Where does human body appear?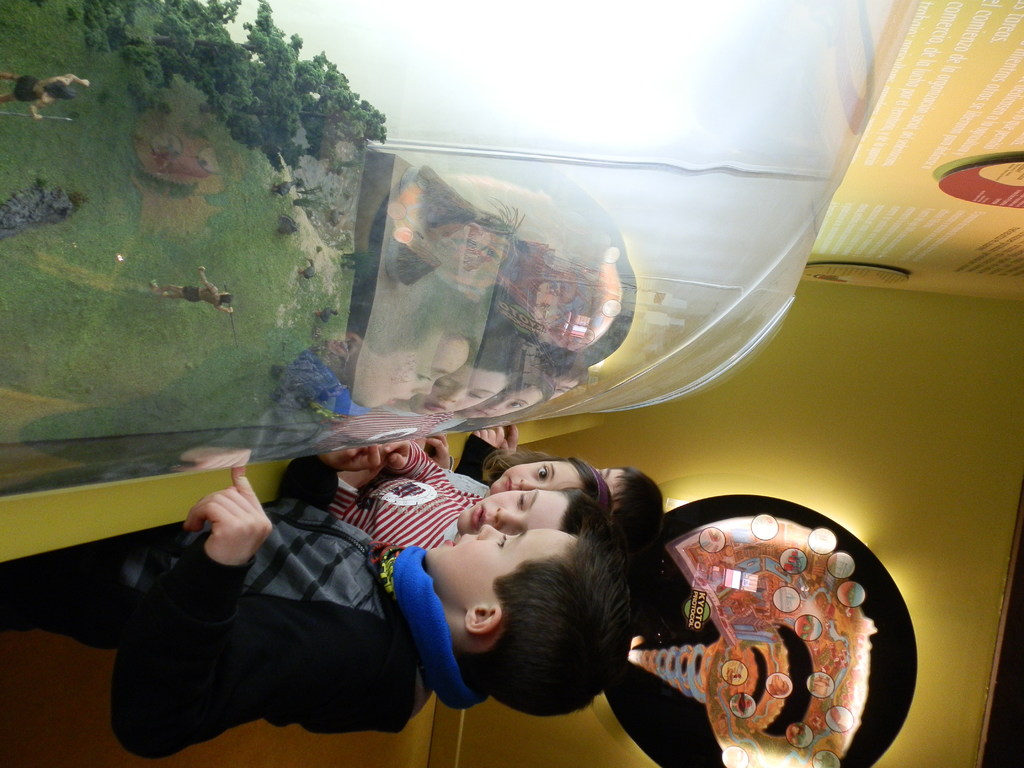
Appears at [424,440,487,498].
